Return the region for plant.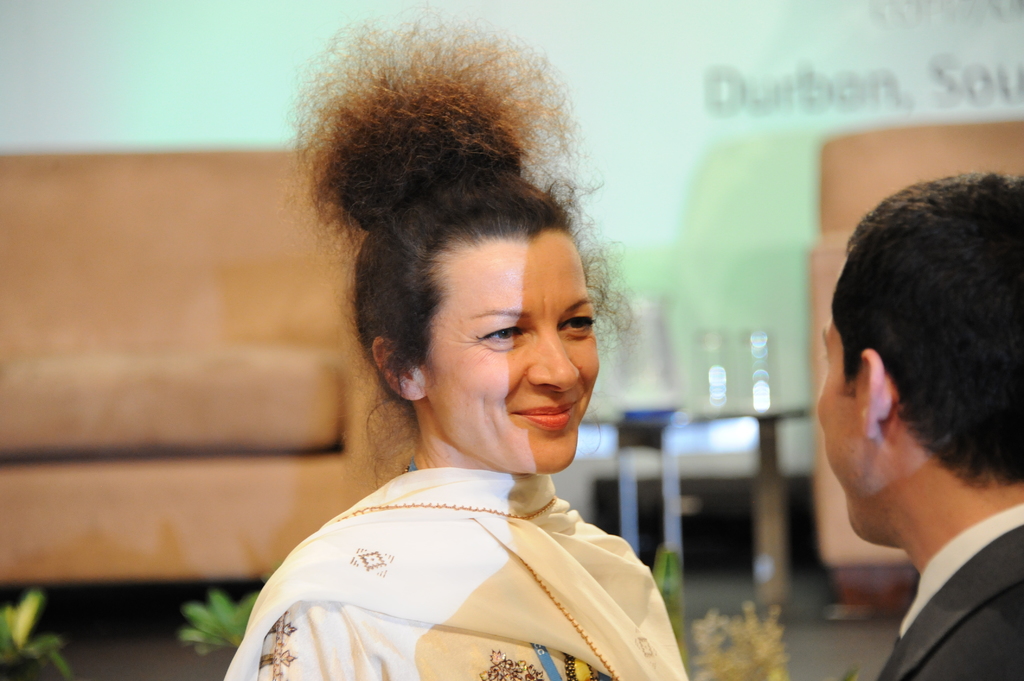
(x1=0, y1=587, x2=89, y2=680).
